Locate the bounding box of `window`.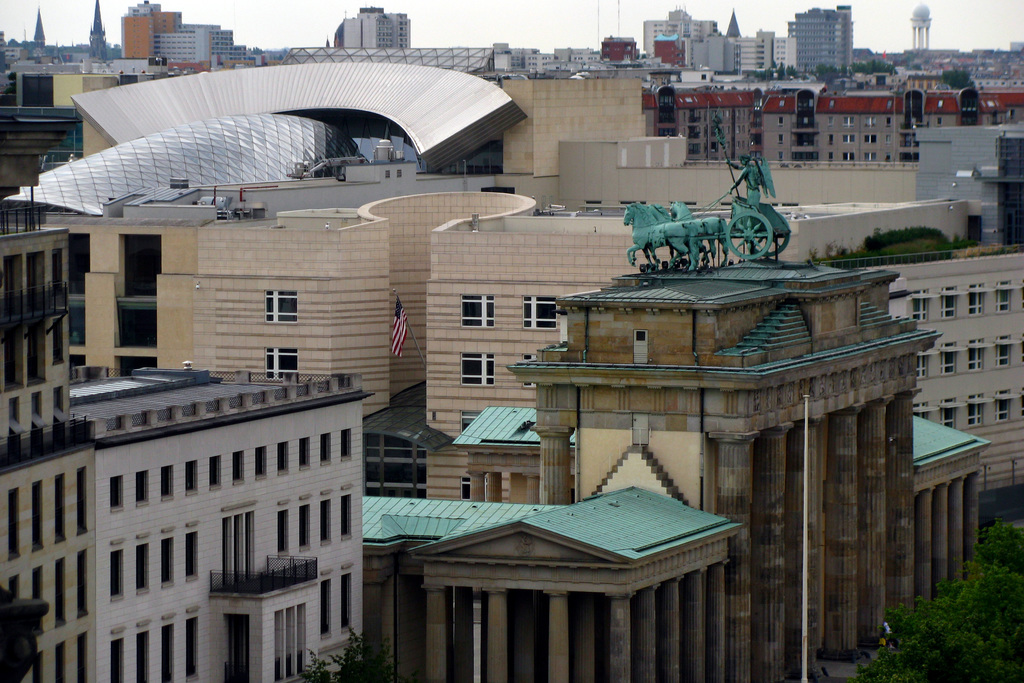
Bounding box: select_region(964, 395, 981, 425).
